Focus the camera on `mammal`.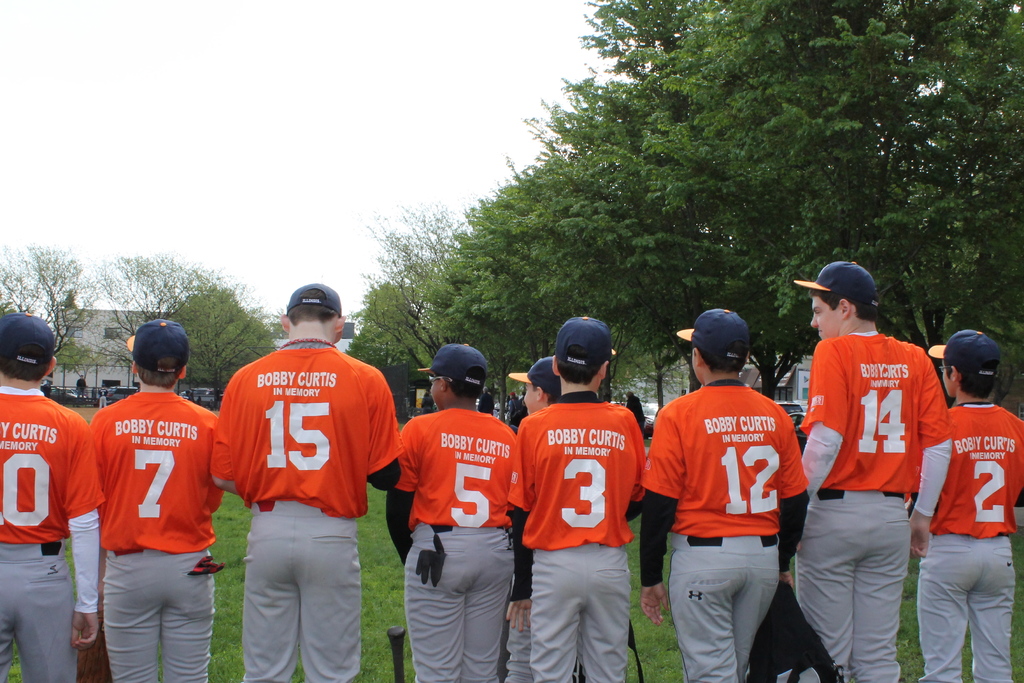
Focus region: [88,320,221,682].
